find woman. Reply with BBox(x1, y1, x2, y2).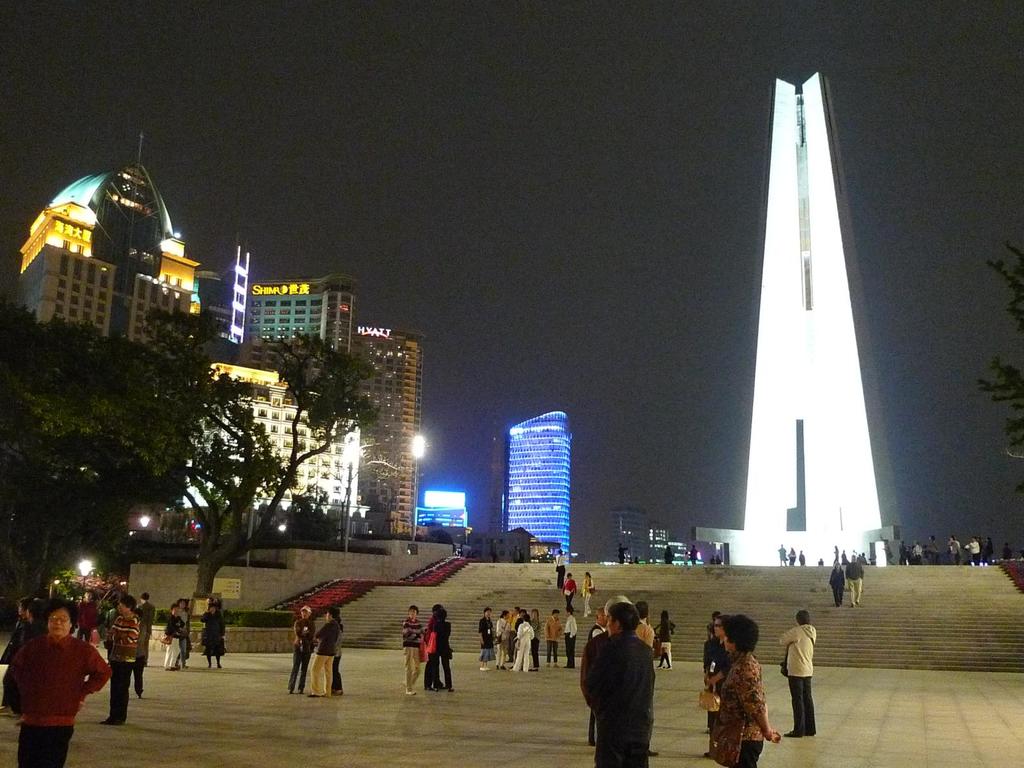
BBox(202, 598, 232, 670).
